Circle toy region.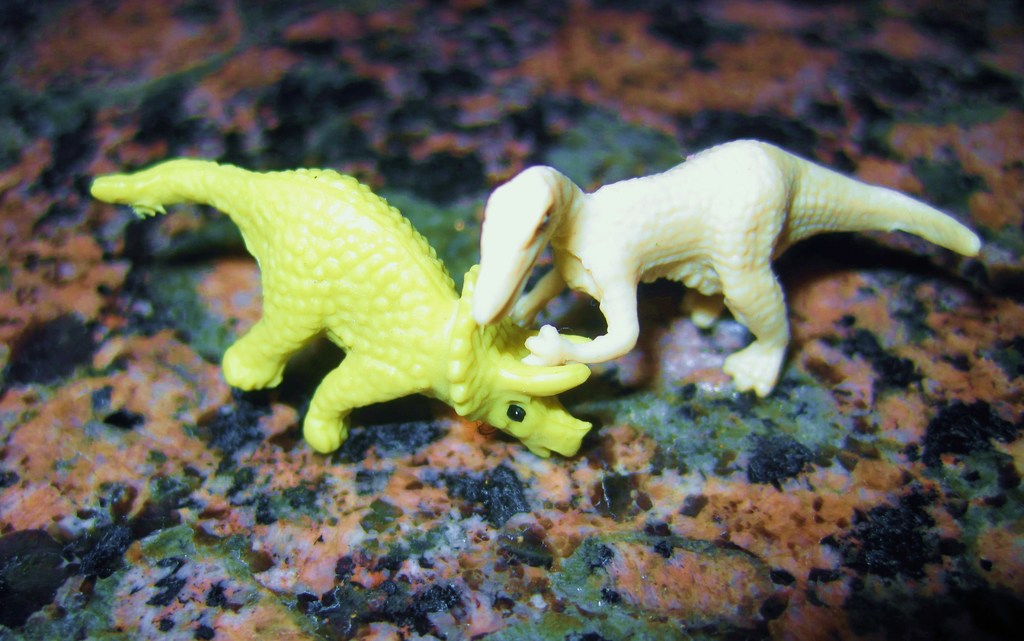
Region: box(88, 158, 594, 454).
